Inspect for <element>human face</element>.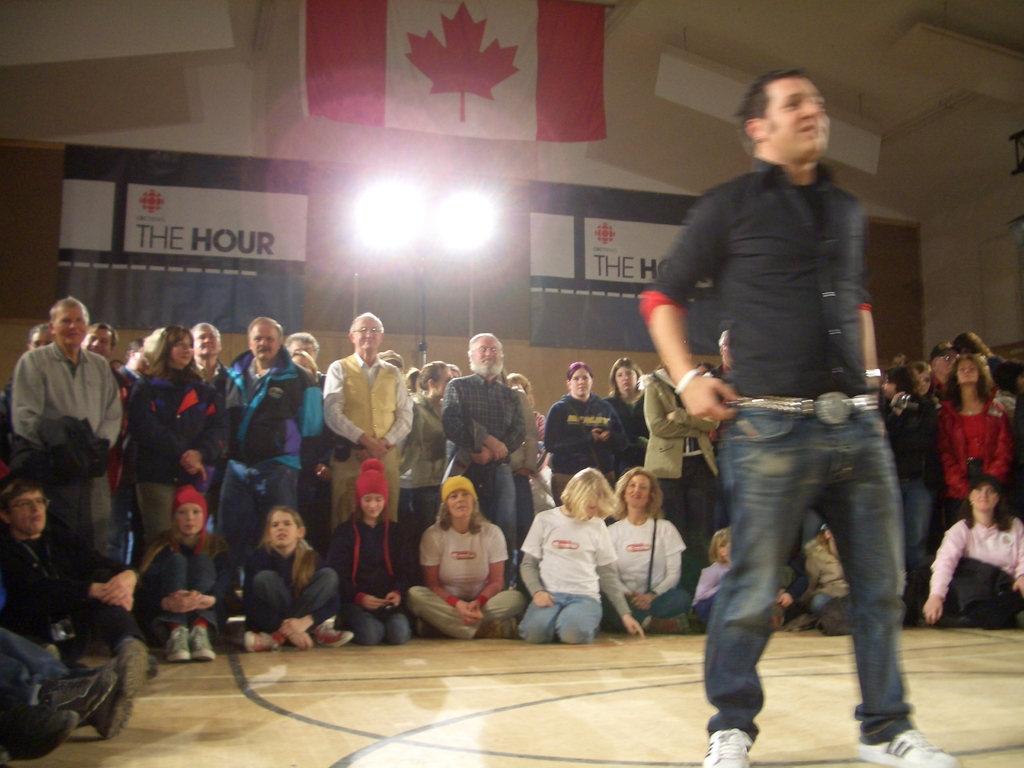
Inspection: crop(437, 369, 446, 399).
